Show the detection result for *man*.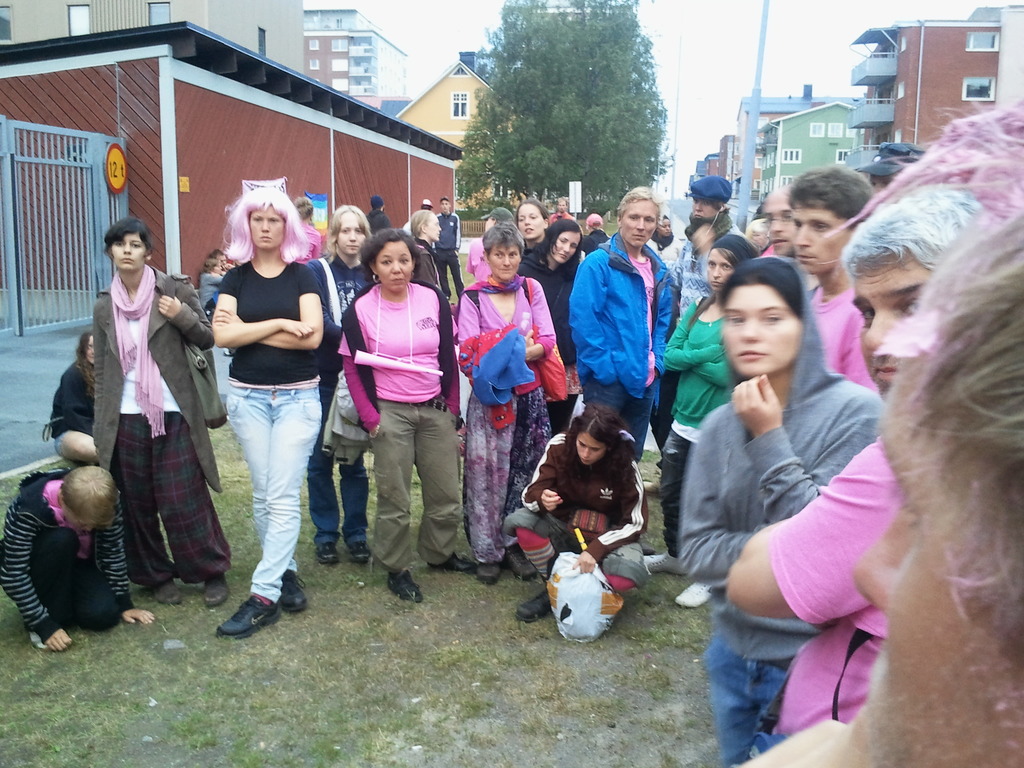
box=[785, 163, 873, 392].
